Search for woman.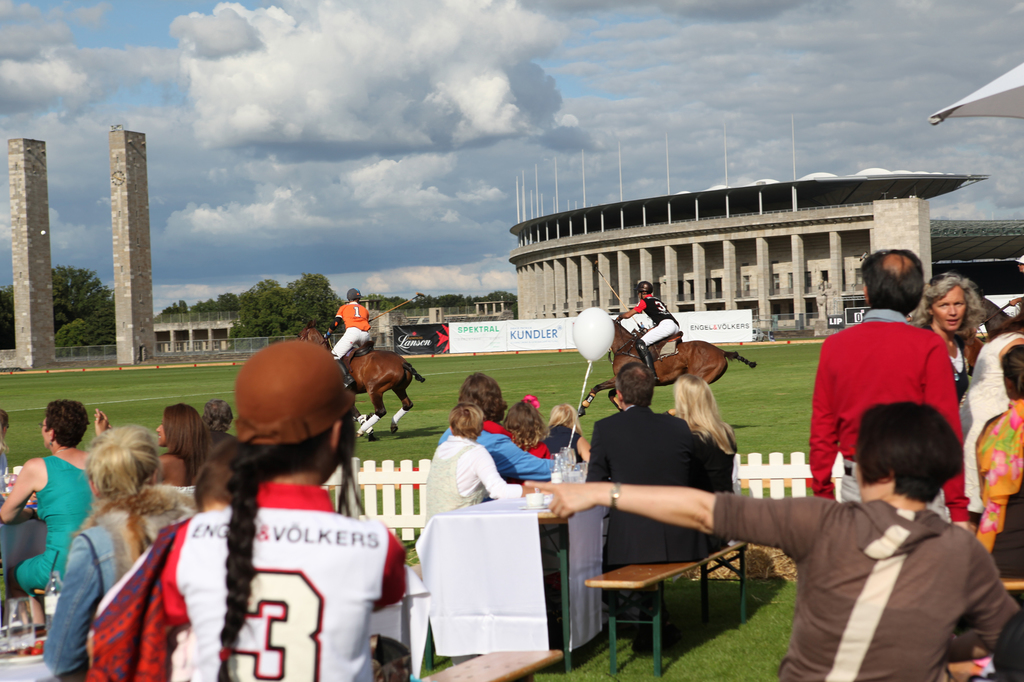
Found at 665/373/740/550.
